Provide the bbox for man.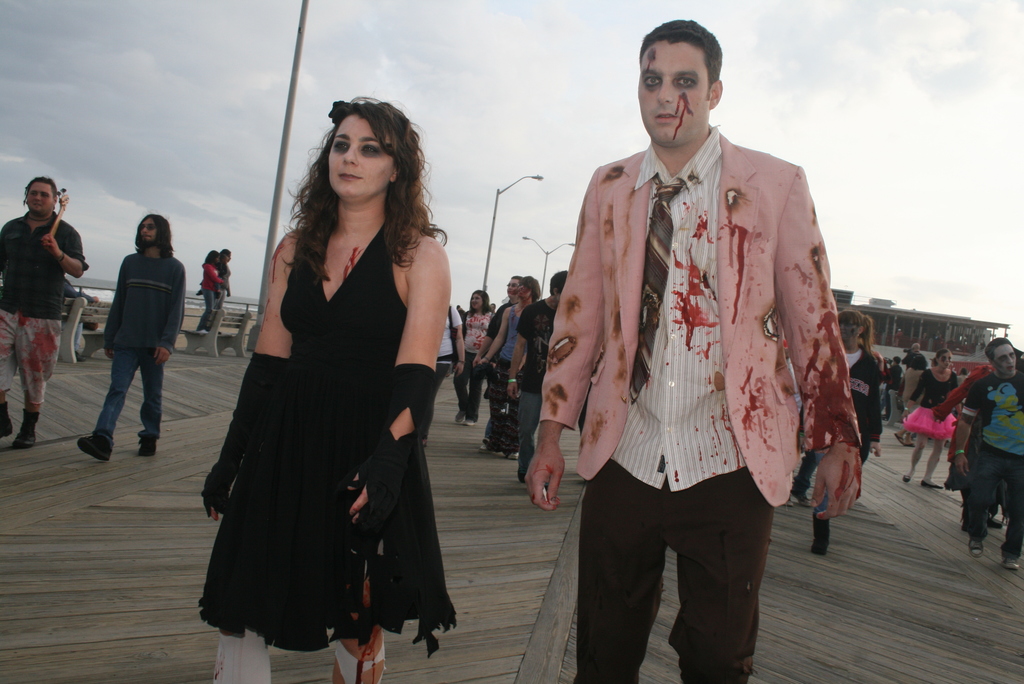
<bbox>521, 22, 868, 683</bbox>.
